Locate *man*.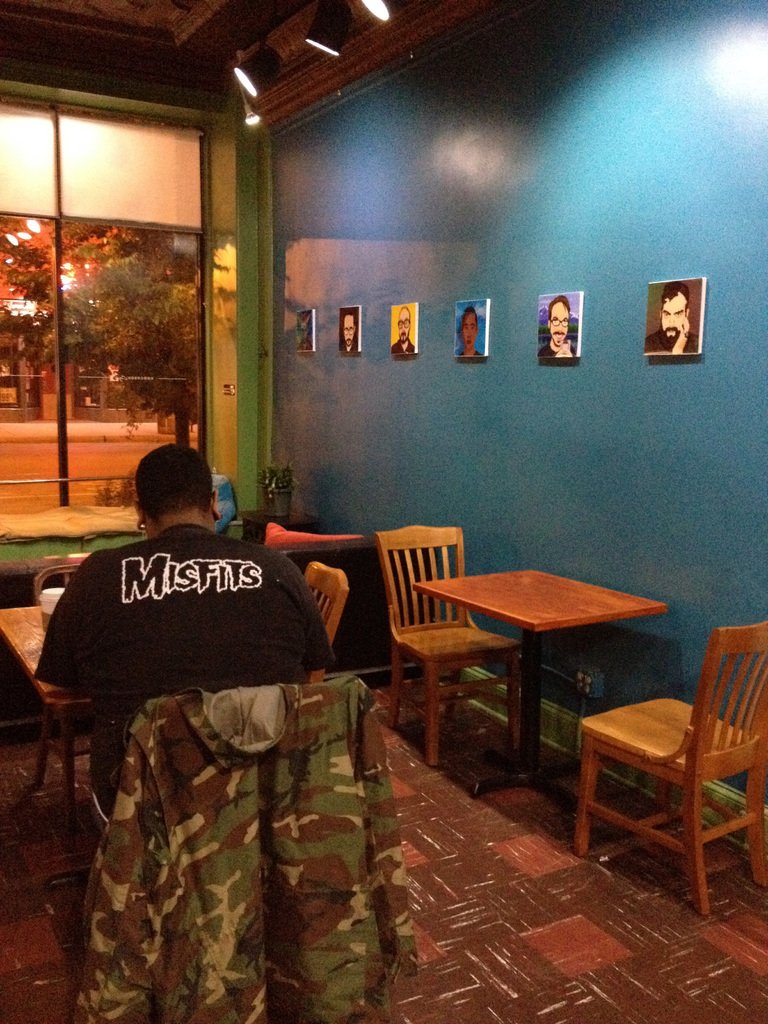
Bounding box: box(390, 304, 415, 355).
